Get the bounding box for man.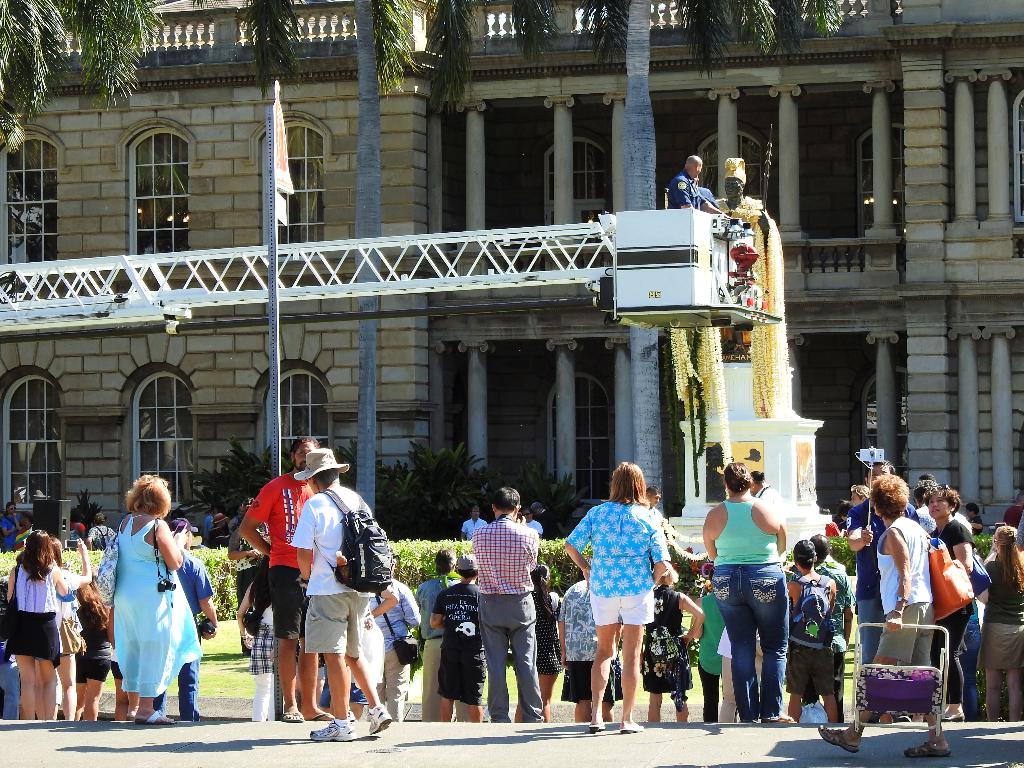
l=289, t=444, r=393, b=739.
